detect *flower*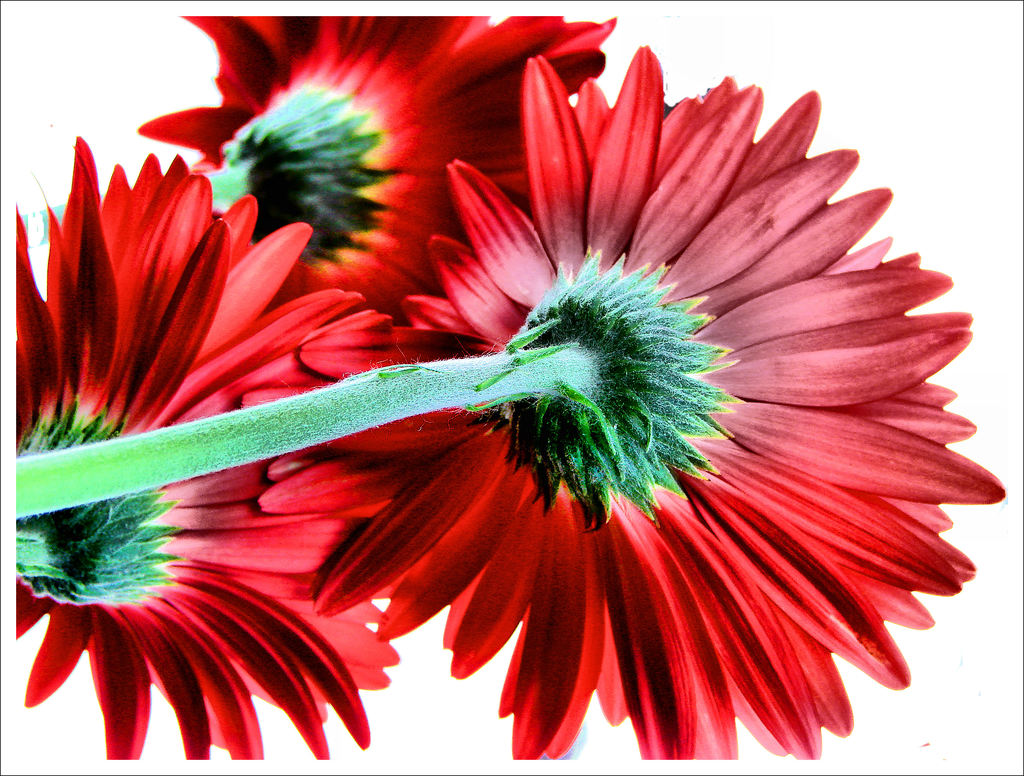
<region>145, 5, 627, 334</region>
